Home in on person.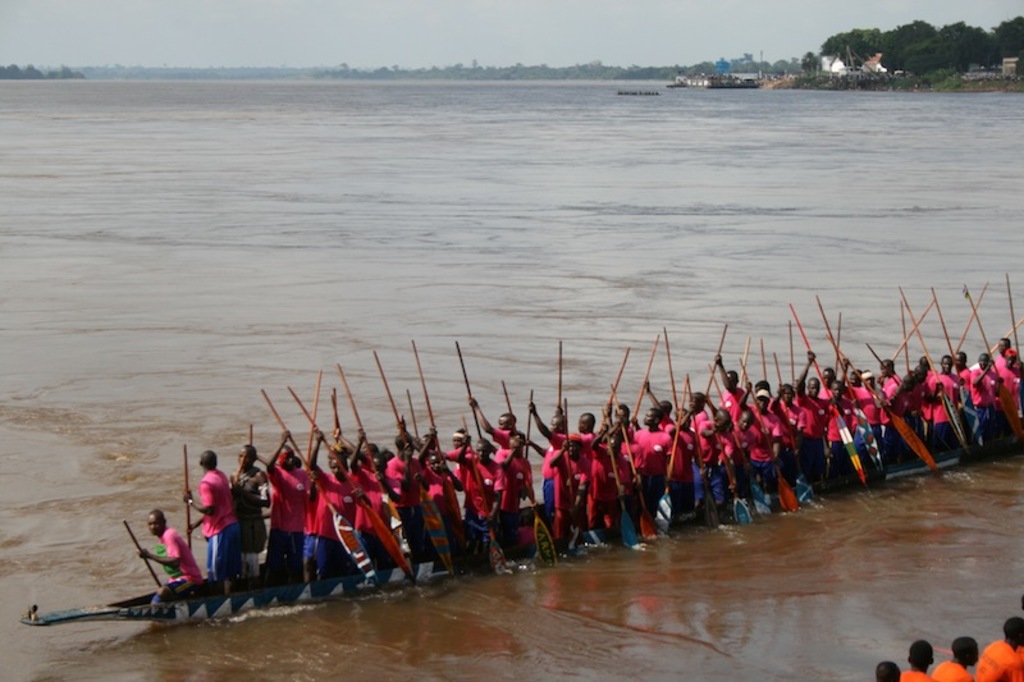
Homed in at 518/404/562/527.
